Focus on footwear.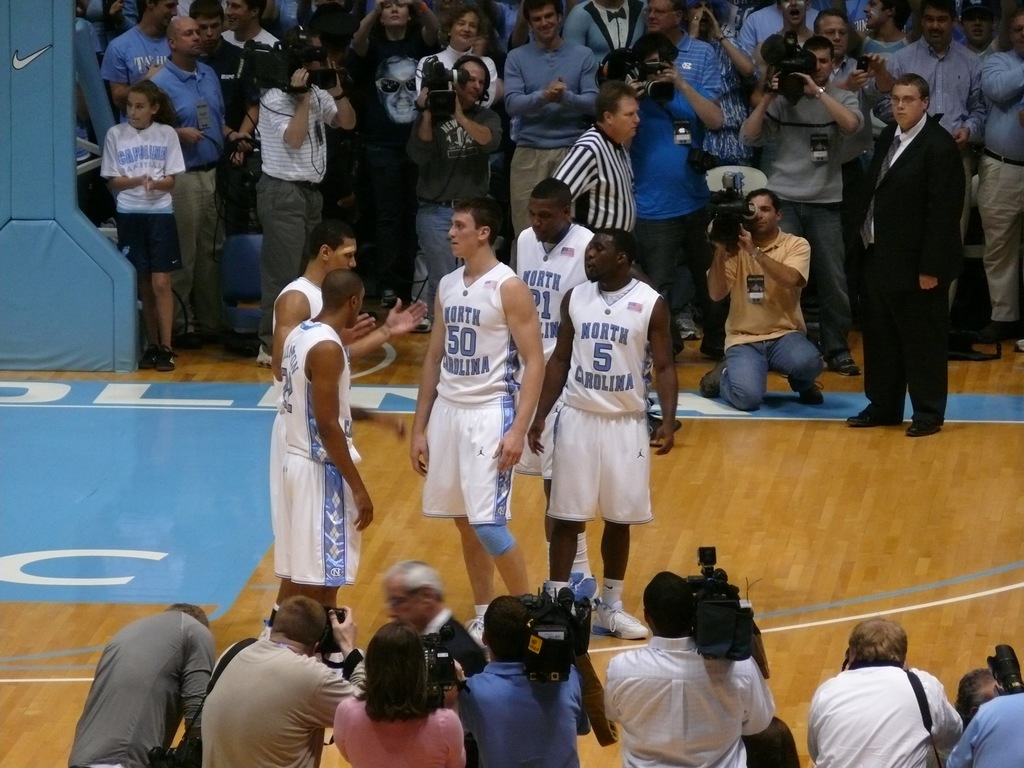
Focused at (x1=314, y1=641, x2=359, y2=669).
